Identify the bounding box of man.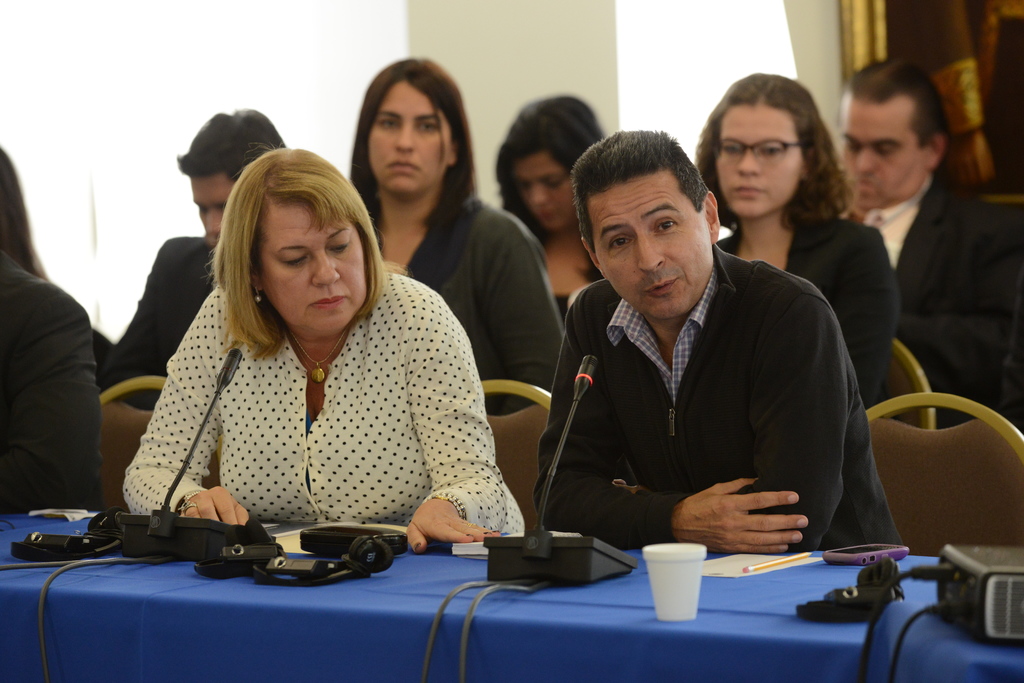
<region>831, 55, 1023, 432</region>.
